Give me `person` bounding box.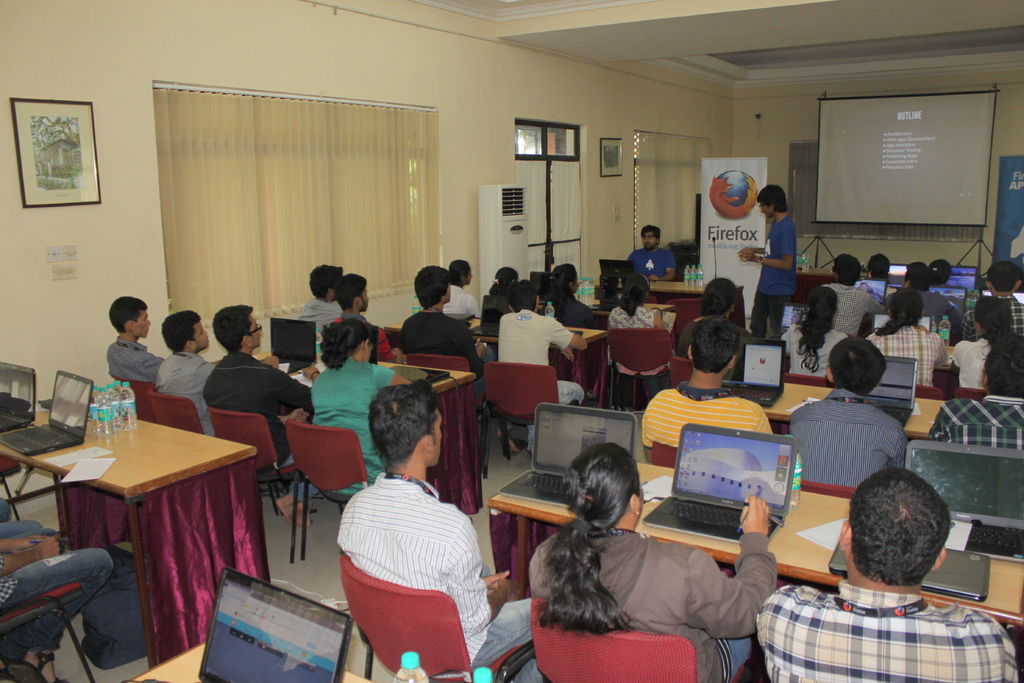
x1=529 y1=441 x2=776 y2=682.
